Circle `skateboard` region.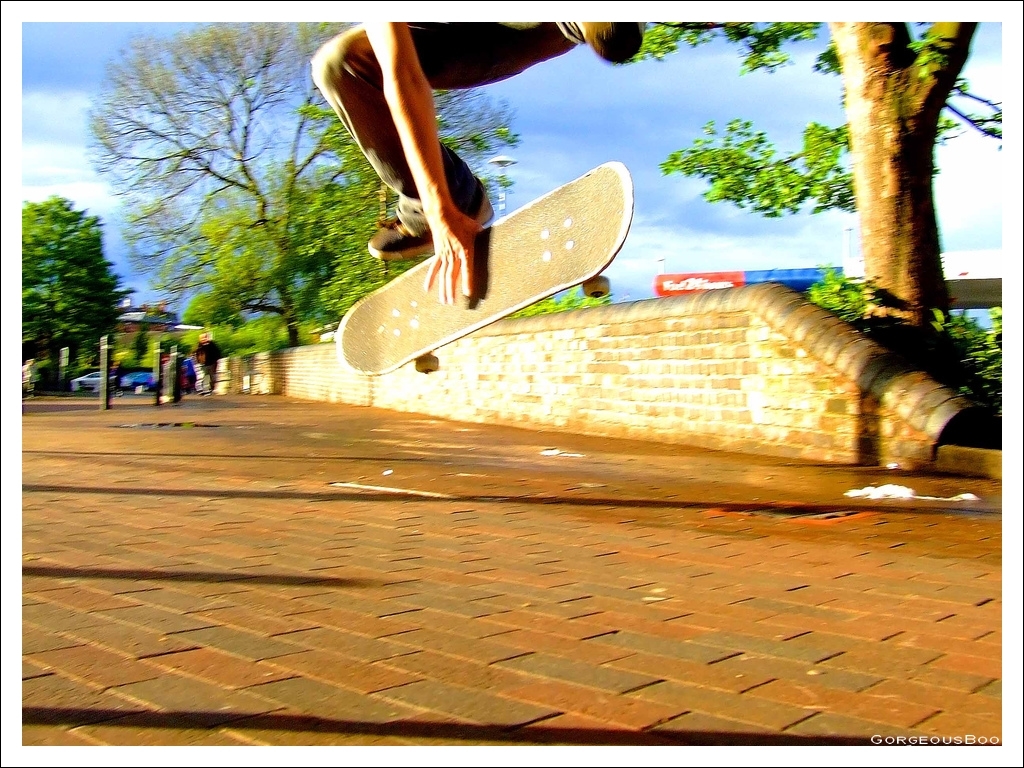
Region: BBox(336, 162, 634, 379).
